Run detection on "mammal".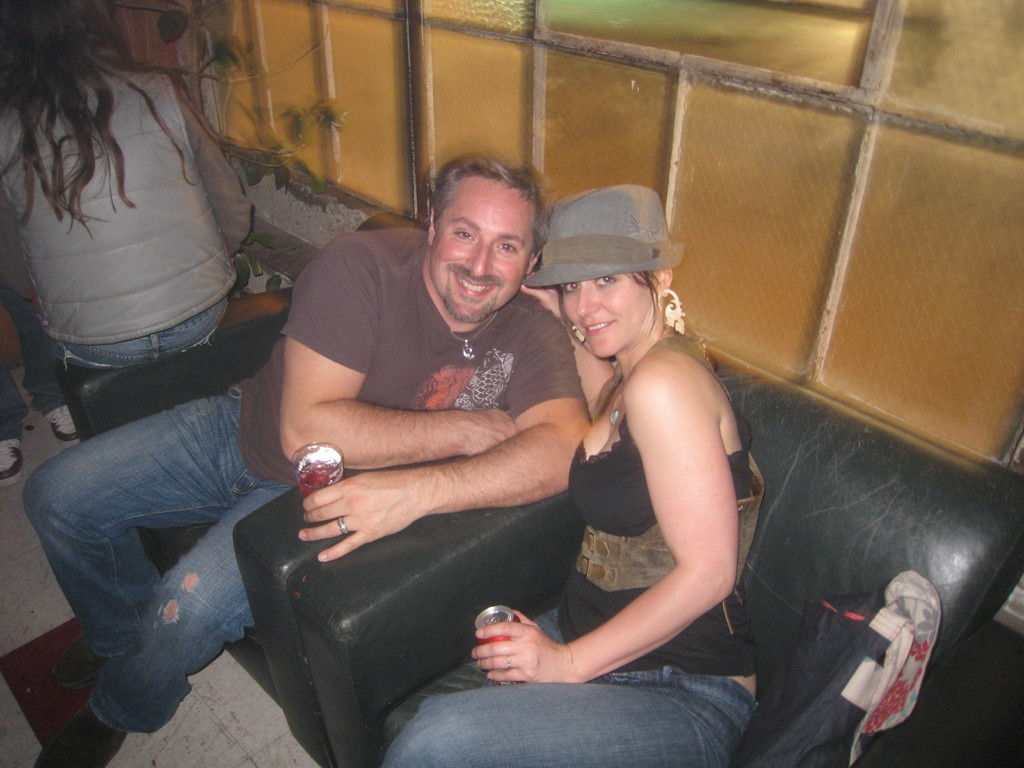
Result: box(0, 0, 255, 474).
